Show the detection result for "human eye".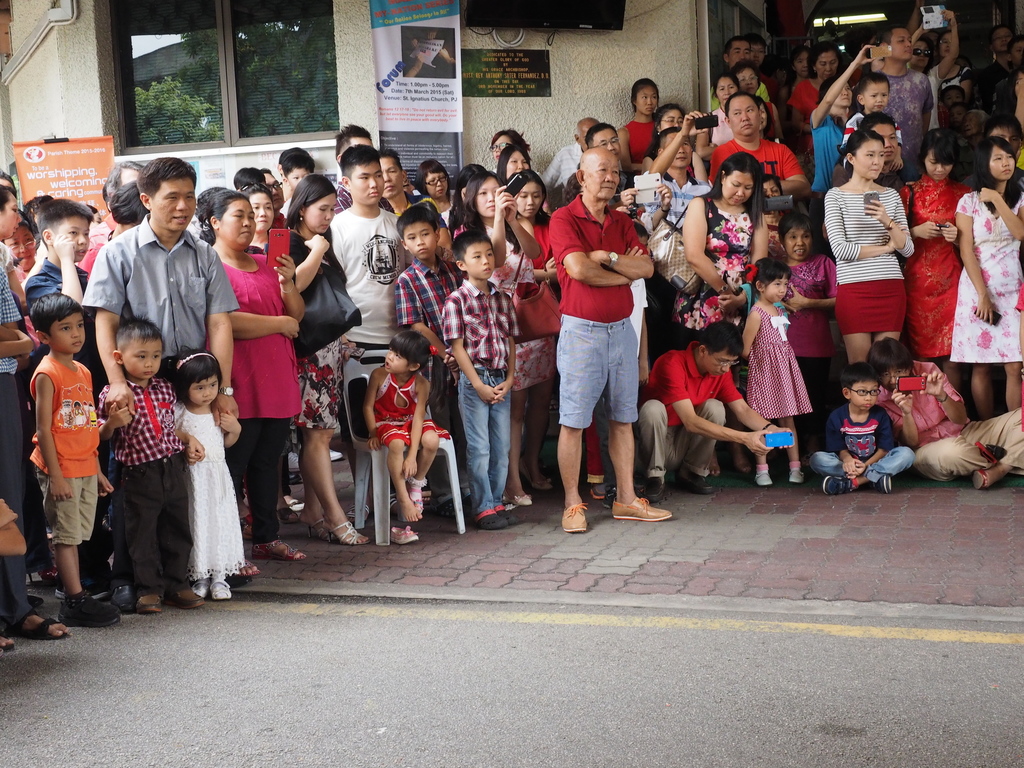
744,51,751,56.
